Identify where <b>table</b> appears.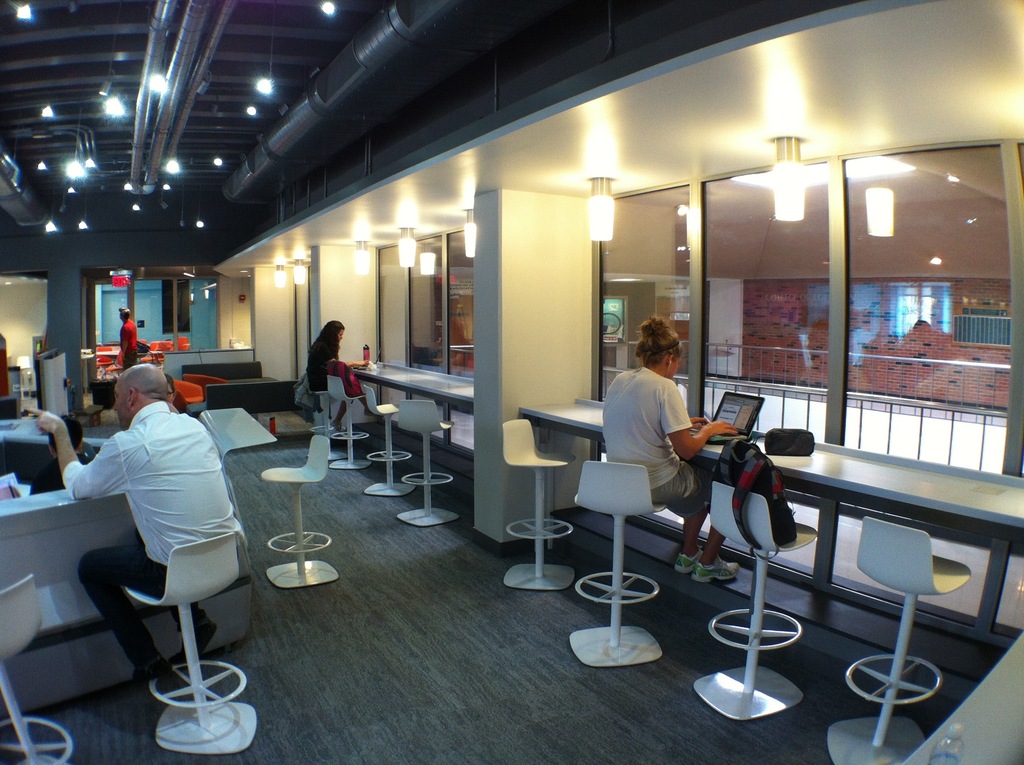
Appears at bbox=(345, 370, 479, 423).
